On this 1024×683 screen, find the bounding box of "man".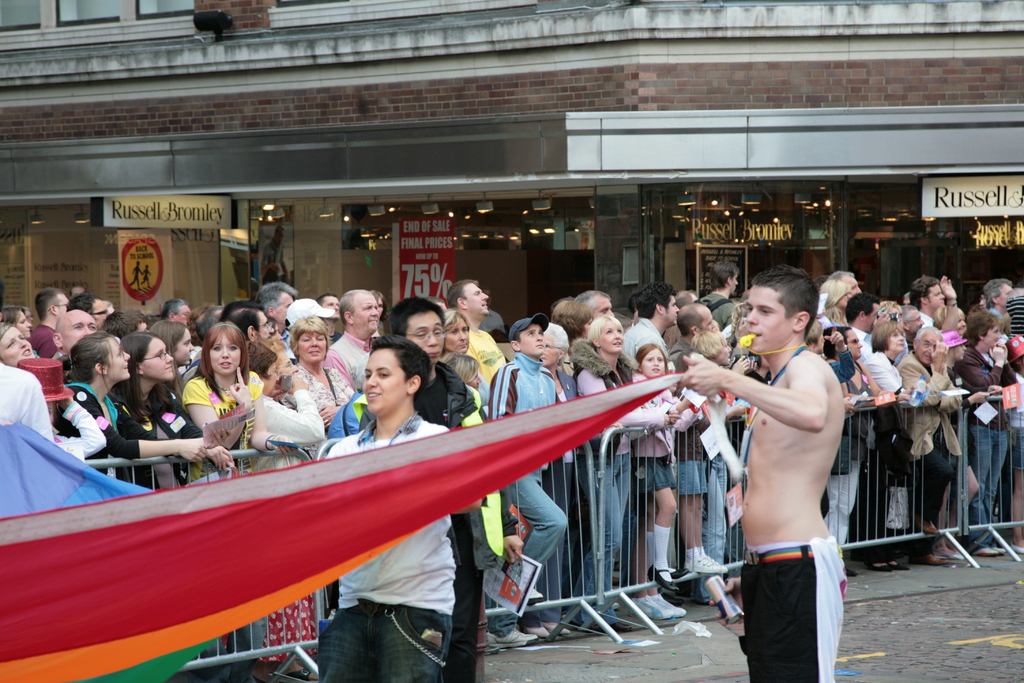
Bounding box: bbox=(982, 276, 1012, 320).
